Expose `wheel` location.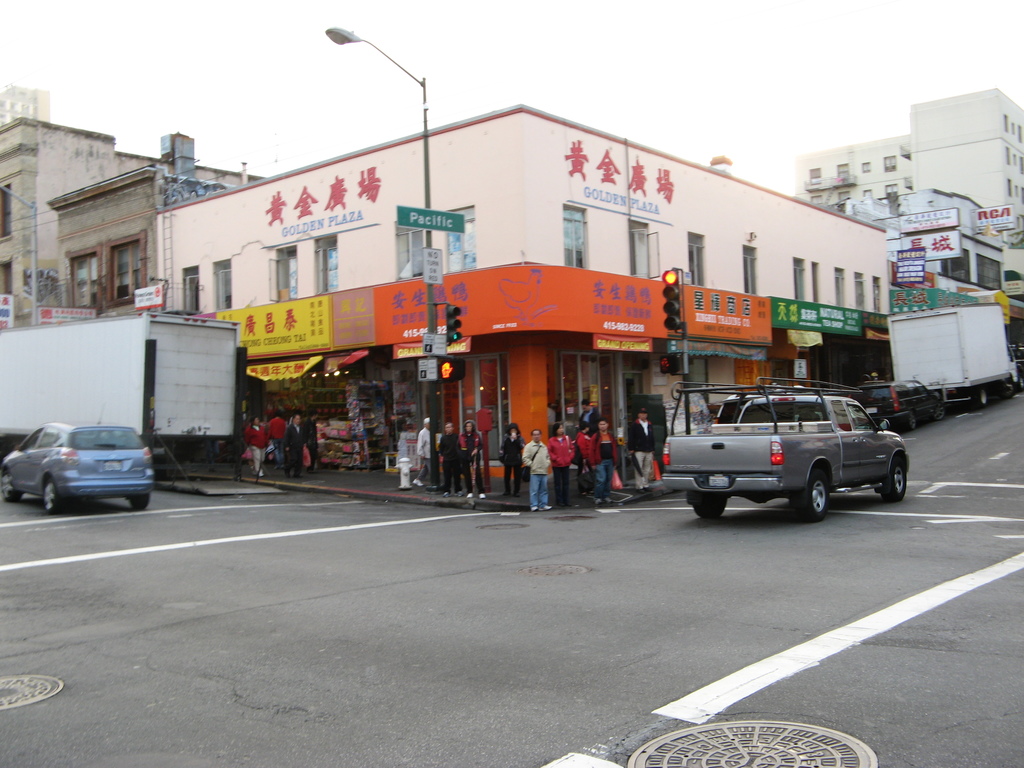
Exposed at {"x1": 39, "y1": 480, "x2": 65, "y2": 513}.
